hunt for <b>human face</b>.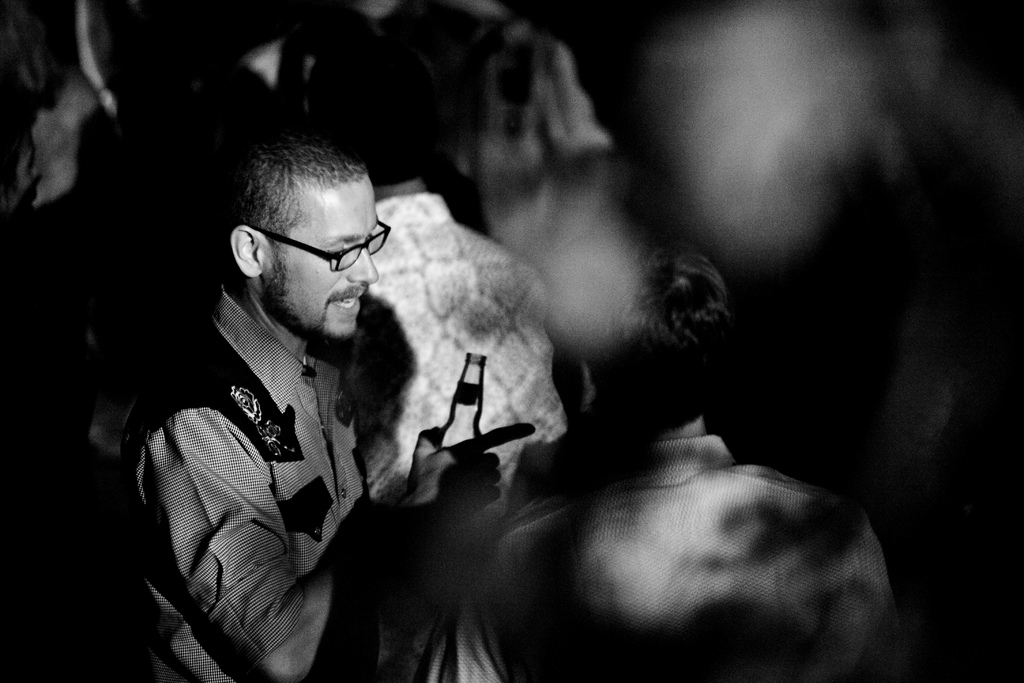
Hunted down at bbox=(261, 177, 382, 345).
